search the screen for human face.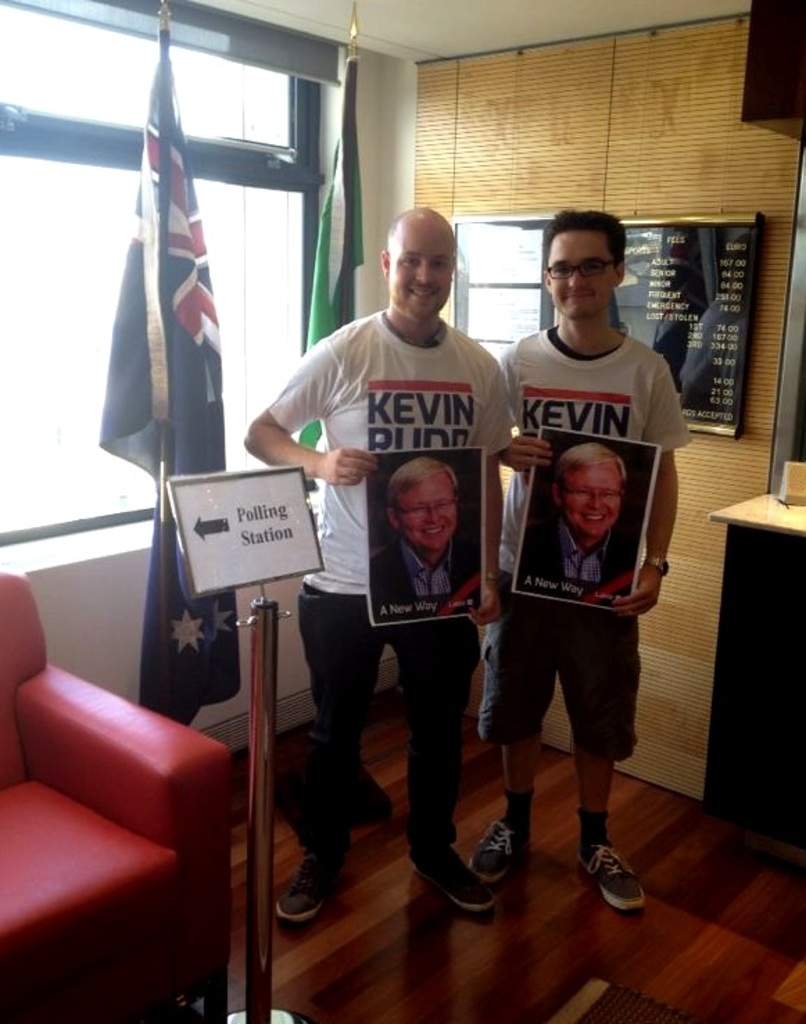
Found at pyautogui.locateOnScreen(398, 480, 452, 551).
